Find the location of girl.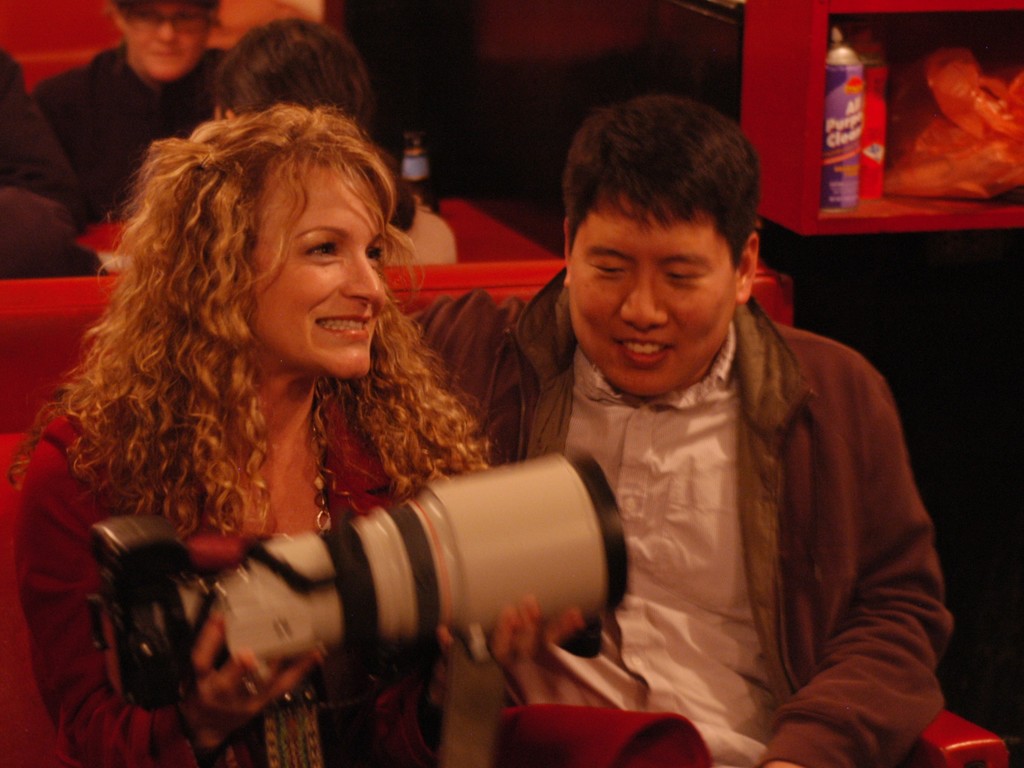
Location: [16, 99, 582, 767].
